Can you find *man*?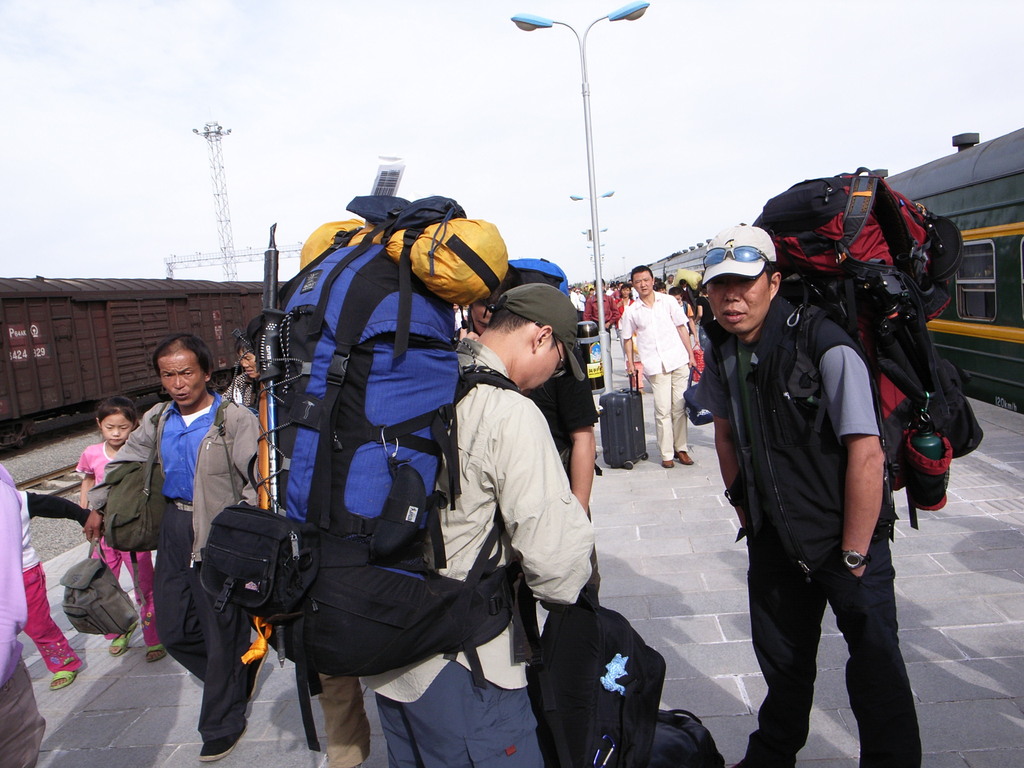
Yes, bounding box: 692 233 928 767.
